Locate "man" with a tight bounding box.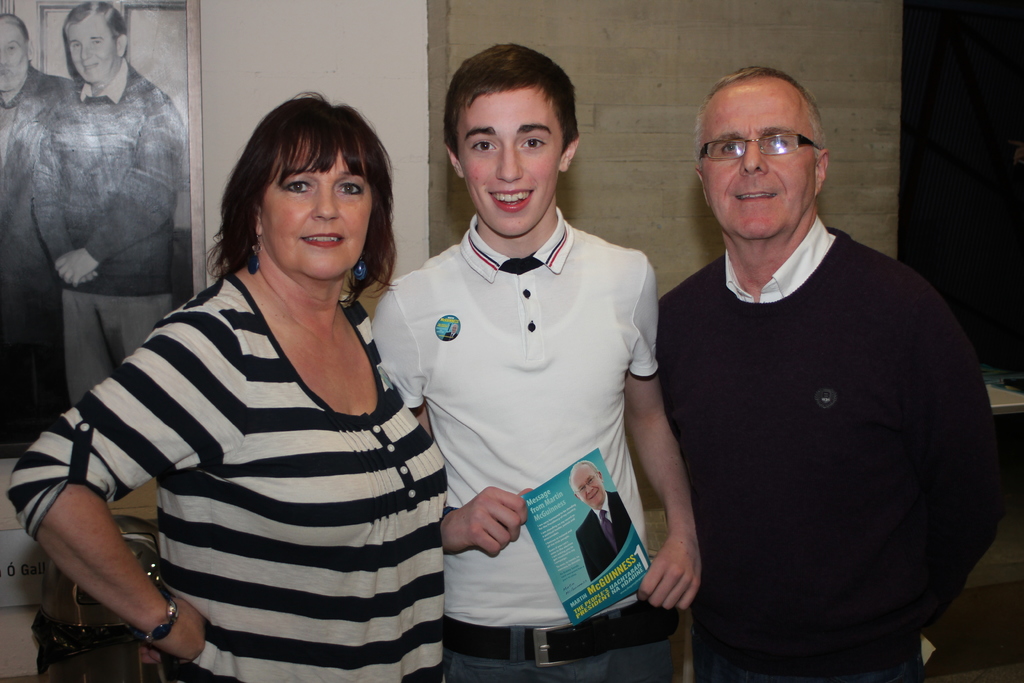
<bbox>634, 54, 992, 666</bbox>.
